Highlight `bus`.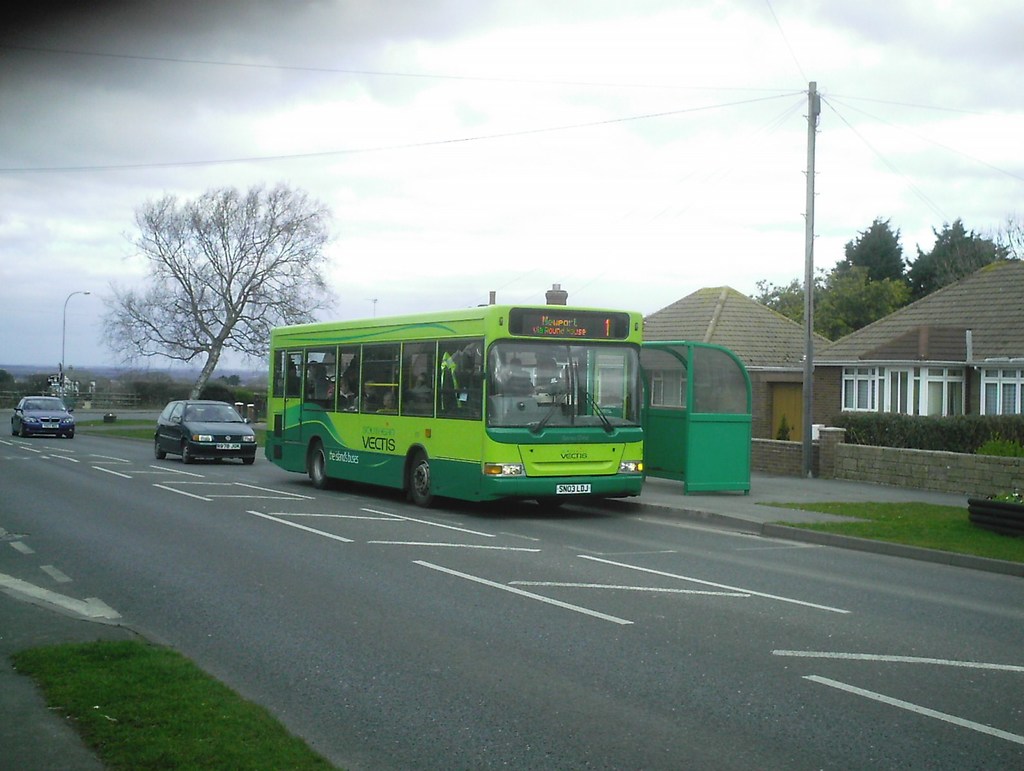
Highlighted region: 266, 303, 647, 512.
